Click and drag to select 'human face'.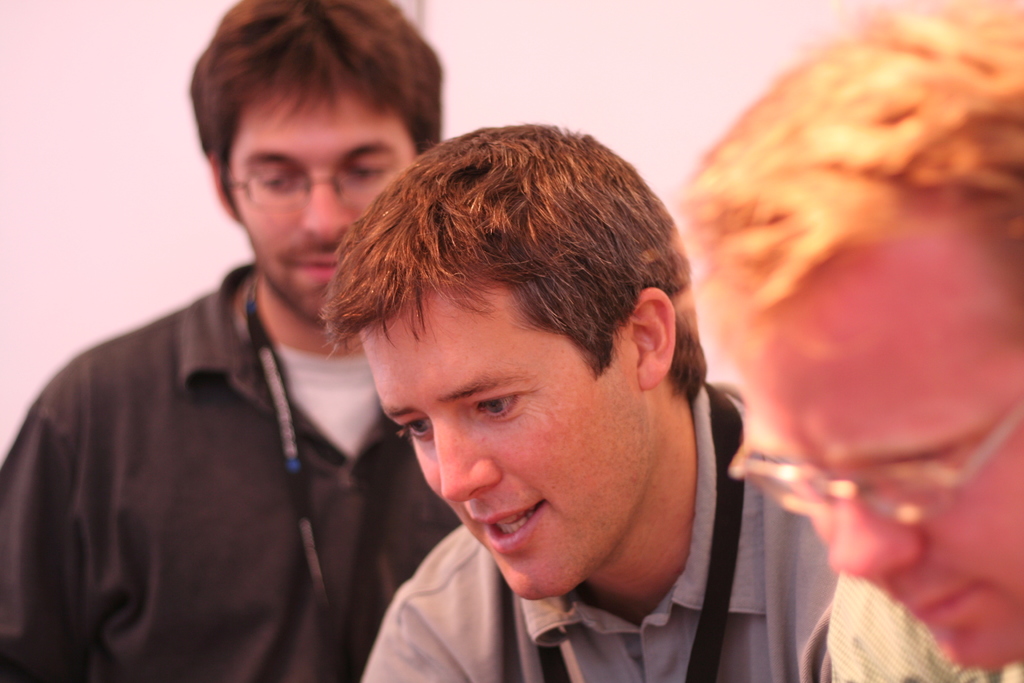
Selection: <bbox>230, 90, 414, 320</bbox>.
